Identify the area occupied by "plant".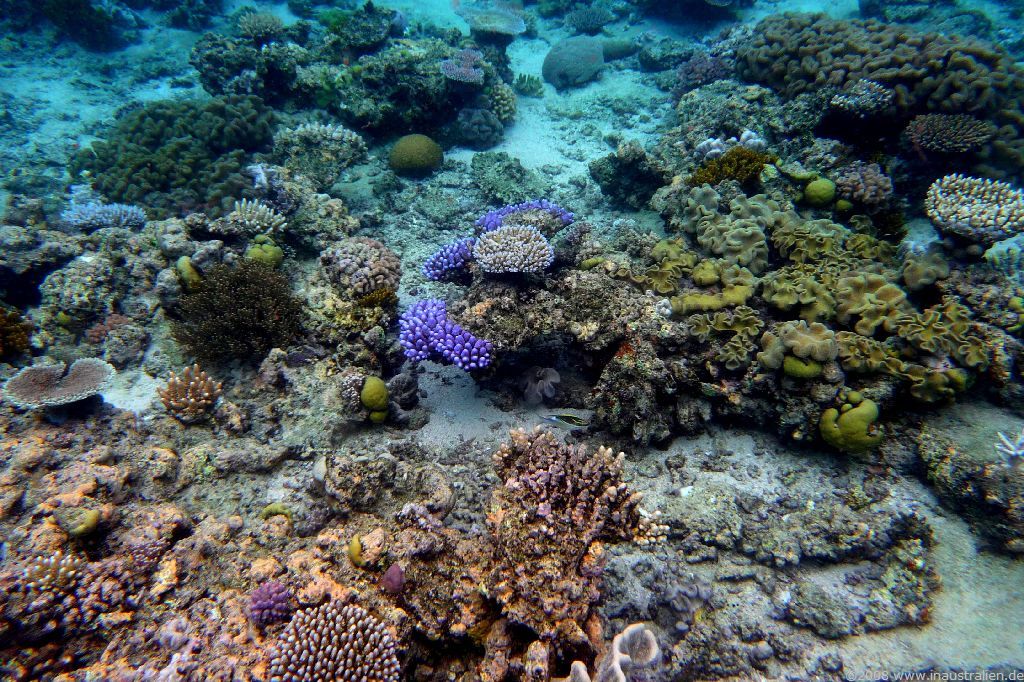
Area: (x1=328, y1=0, x2=400, y2=47).
